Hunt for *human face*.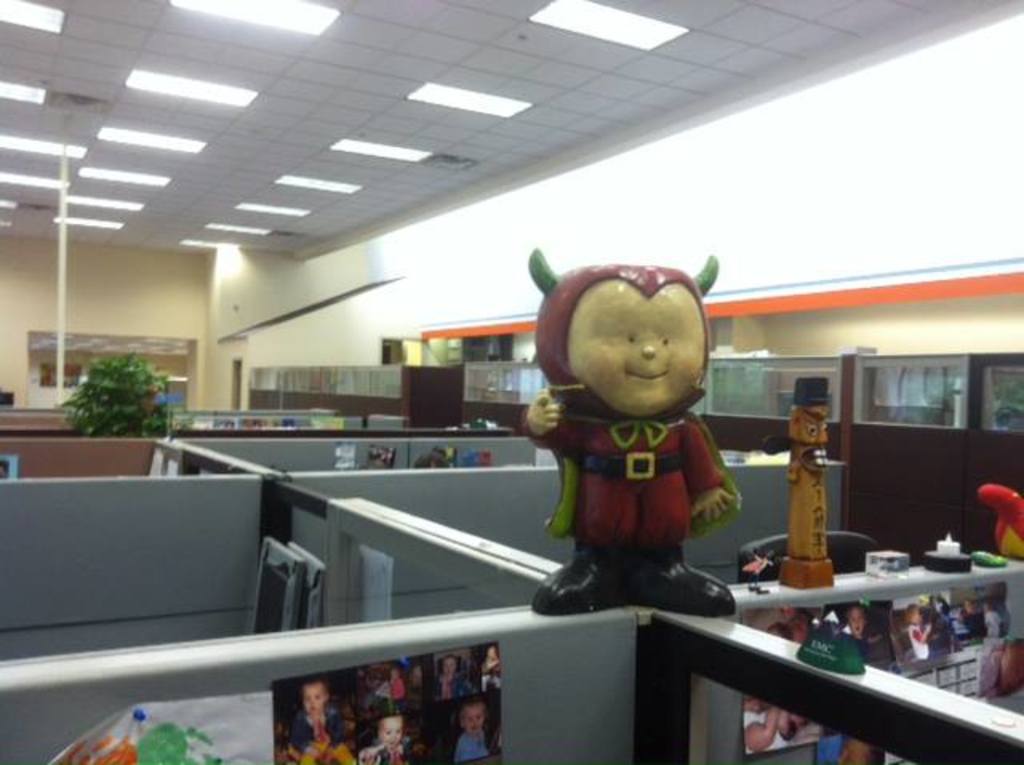
Hunted down at [837, 733, 874, 763].
